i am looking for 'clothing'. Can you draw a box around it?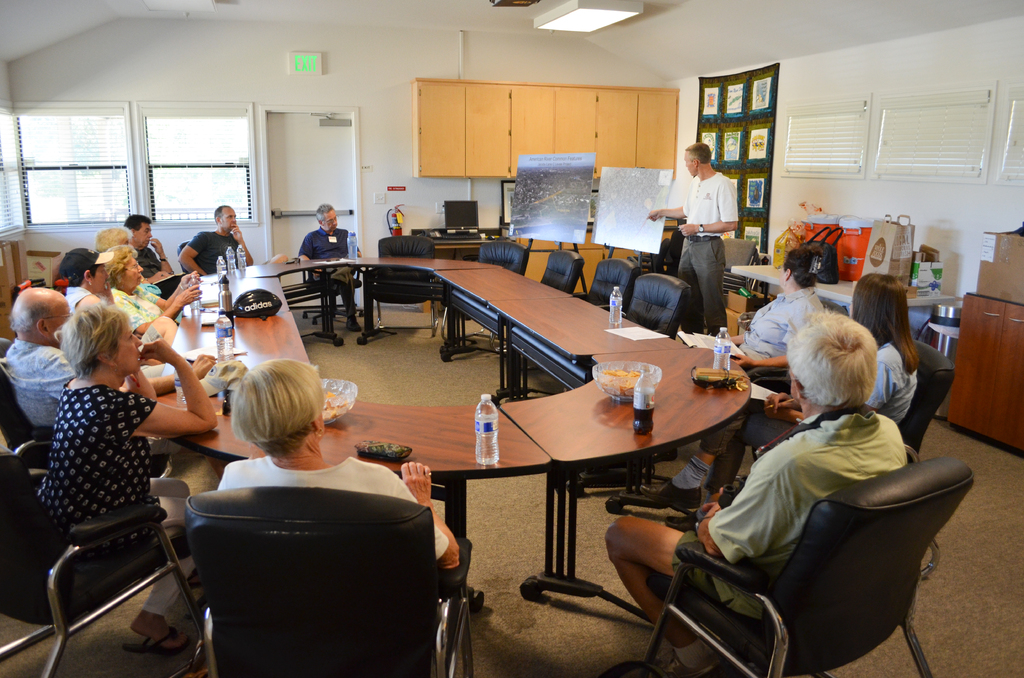
Sure, the bounding box is 223 445 452 564.
